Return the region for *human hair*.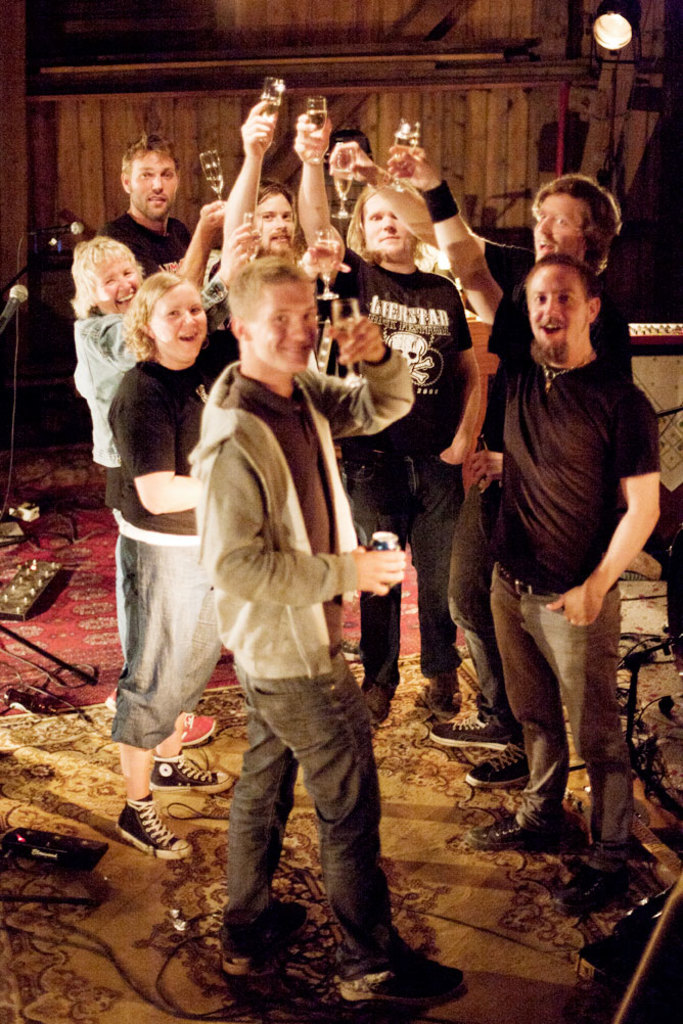
x1=222, y1=257, x2=312, y2=334.
